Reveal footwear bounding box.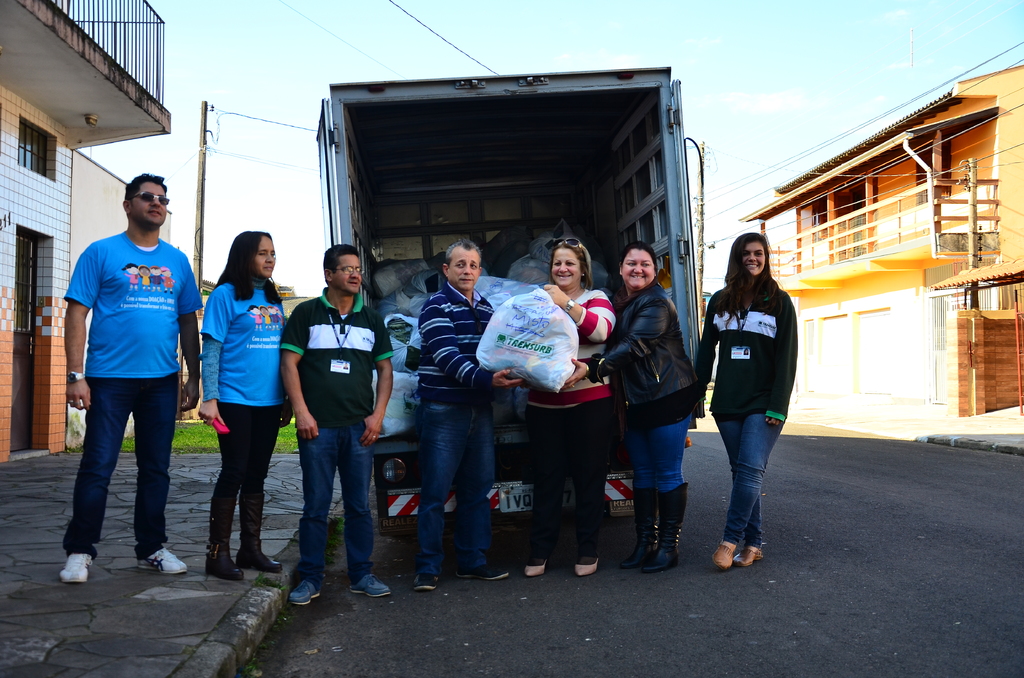
Revealed: <bbox>656, 538, 678, 567</bbox>.
